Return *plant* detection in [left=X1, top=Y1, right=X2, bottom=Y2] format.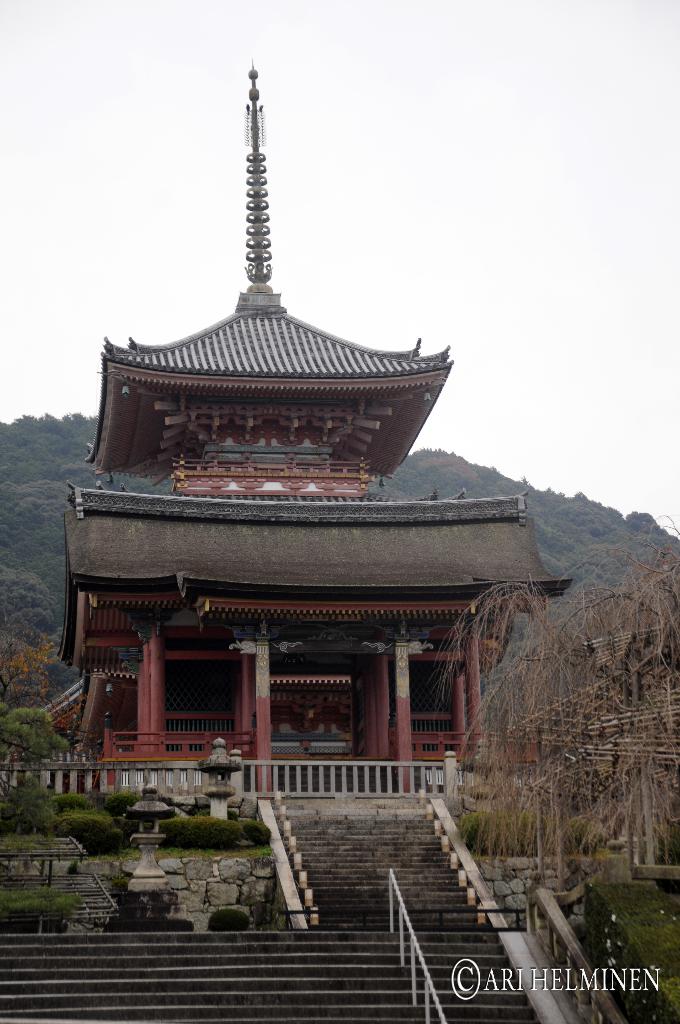
[left=15, top=785, right=92, bottom=821].
